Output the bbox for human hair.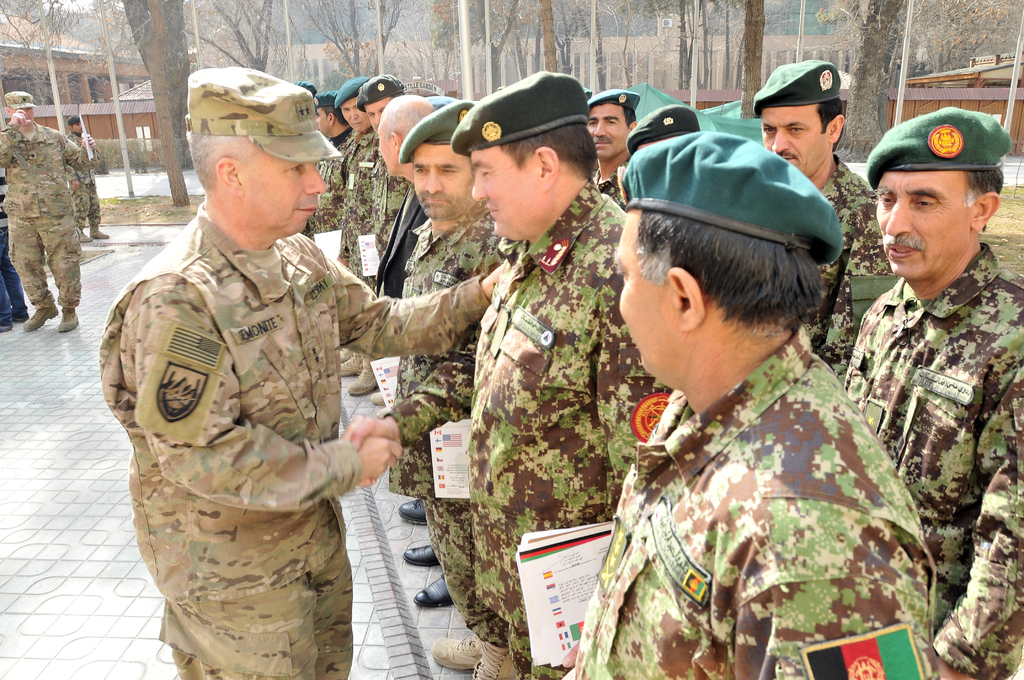
<bbox>187, 133, 250, 193</bbox>.
